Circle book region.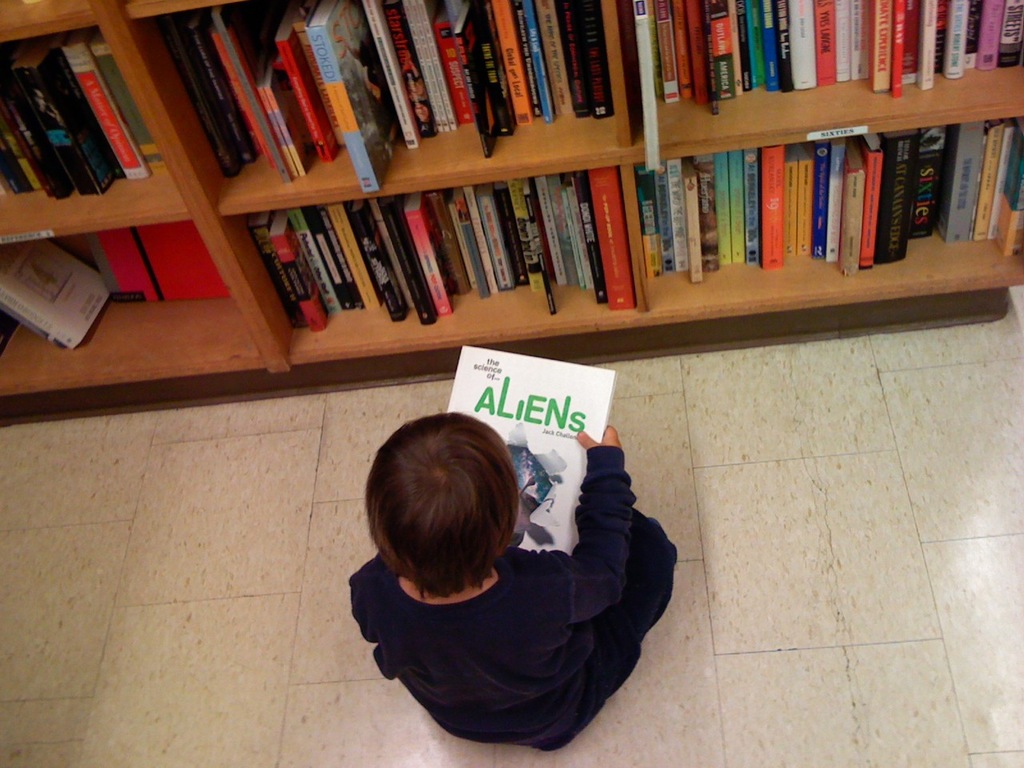
Region: Rect(442, 342, 618, 562).
